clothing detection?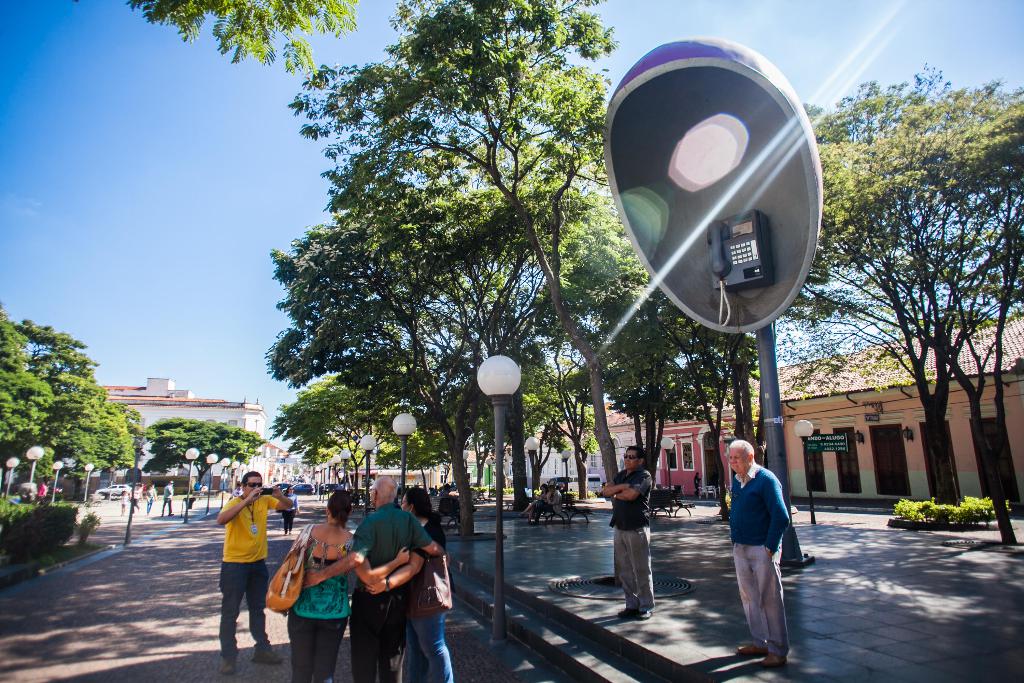
<box>537,489,563,522</box>
